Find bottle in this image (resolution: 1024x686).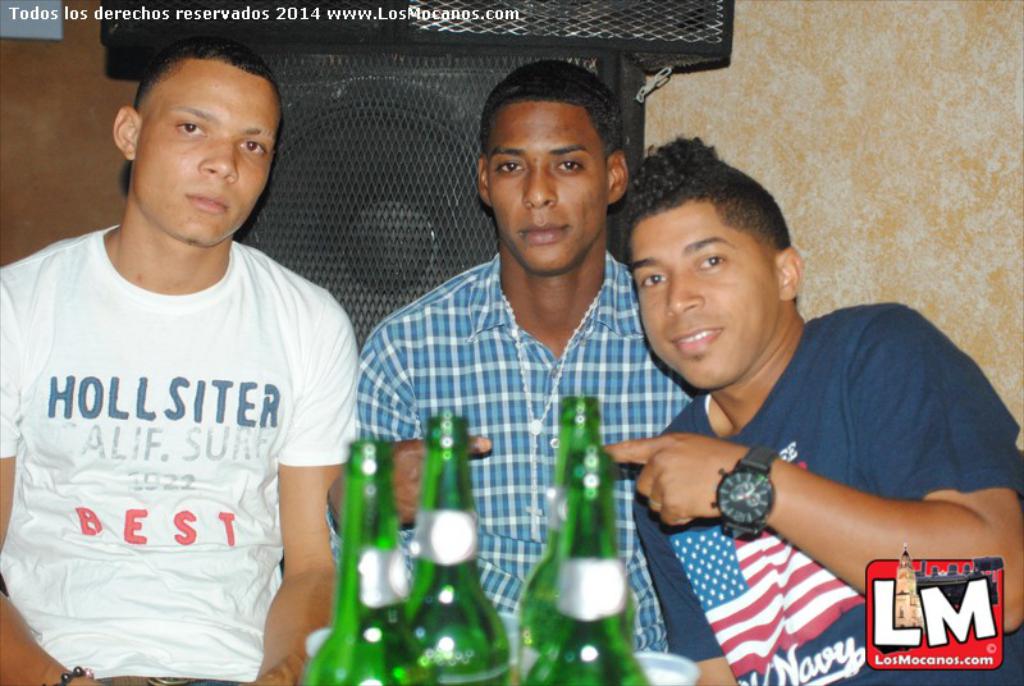
[x1=526, y1=442, x2=660, y2=685].
